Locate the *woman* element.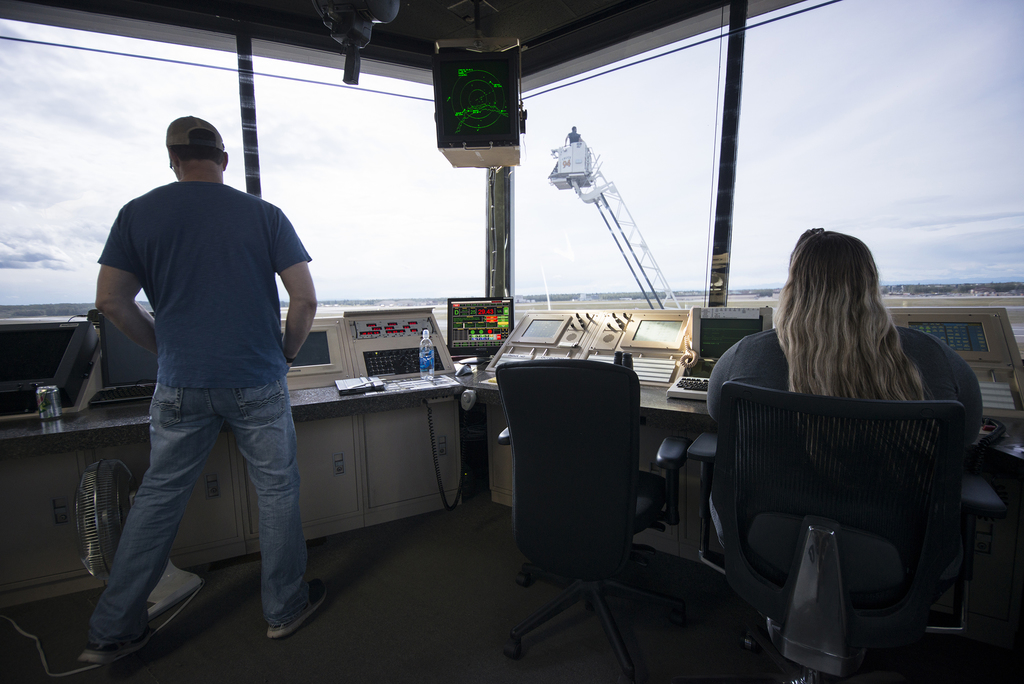
Element bbox: detection(708, 223, 982, 599).
